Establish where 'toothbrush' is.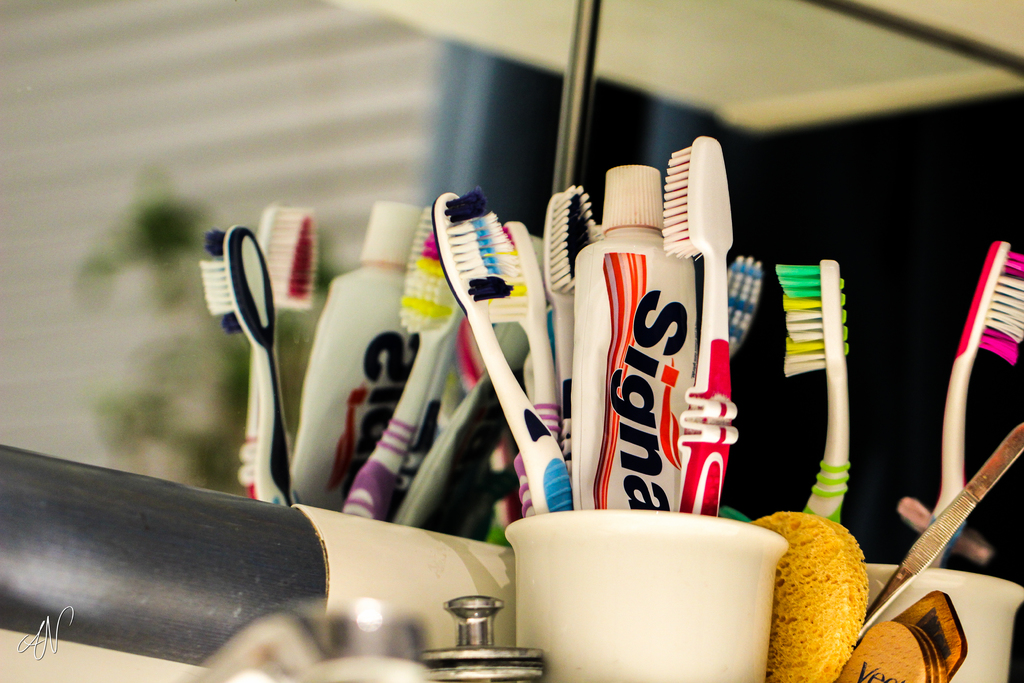
Established at detection(435, 186, 597, 509).
